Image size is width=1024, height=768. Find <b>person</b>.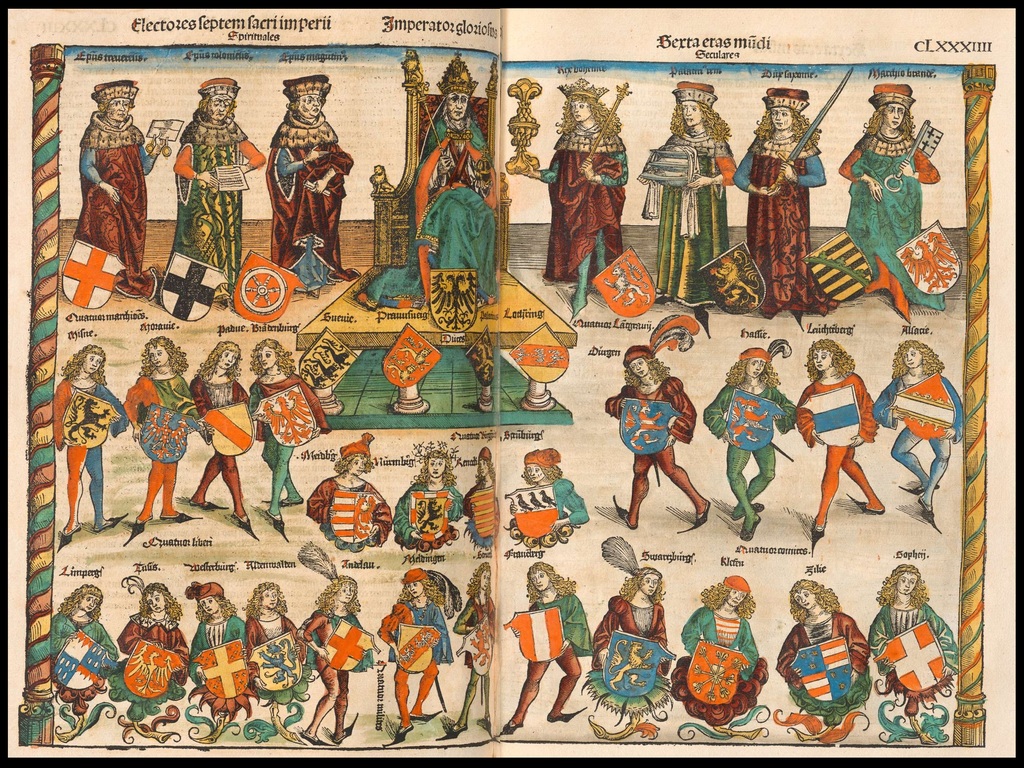
376:566:453:742.
